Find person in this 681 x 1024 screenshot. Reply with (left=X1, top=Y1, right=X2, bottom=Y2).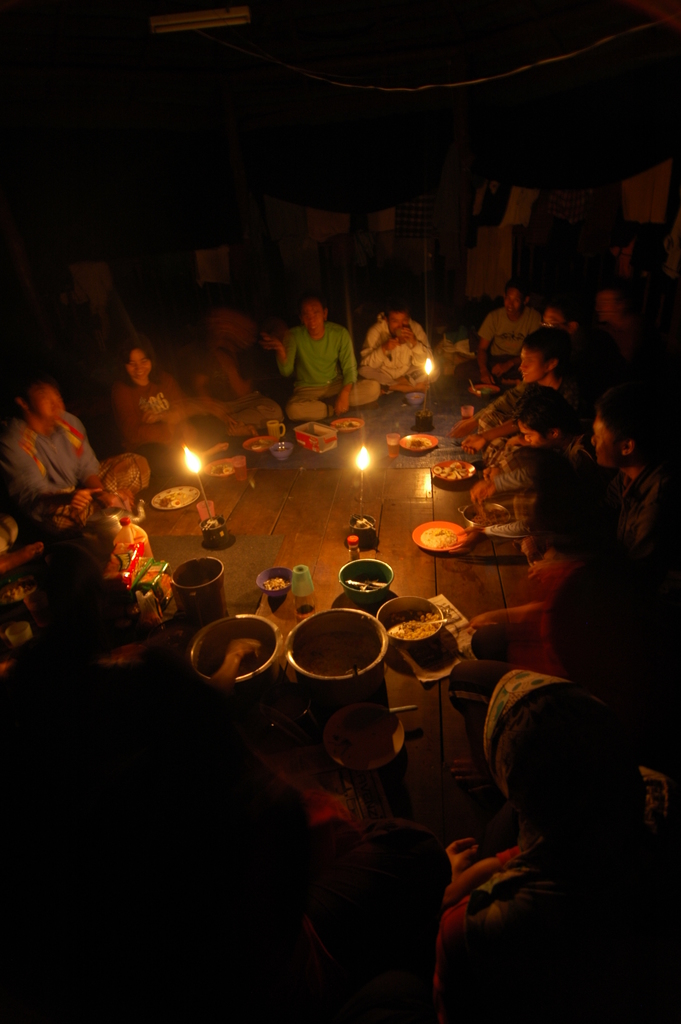
(left=277, top=282, right=359, bottom=413).
